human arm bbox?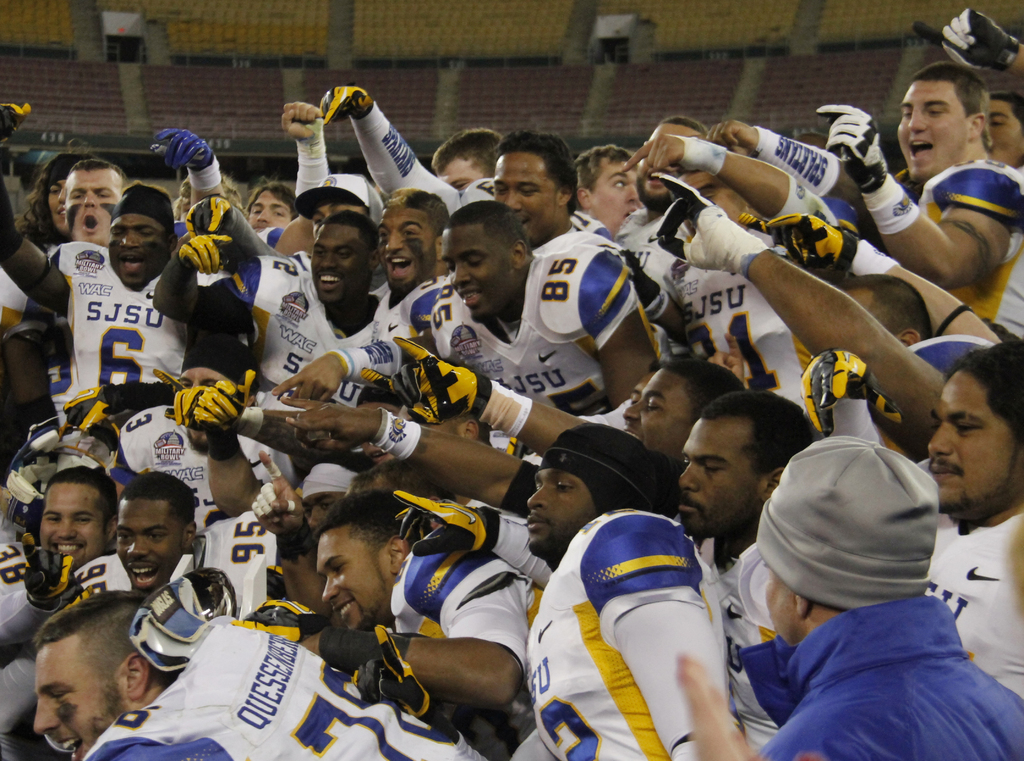
BBox(144, 226, 254, 340)
